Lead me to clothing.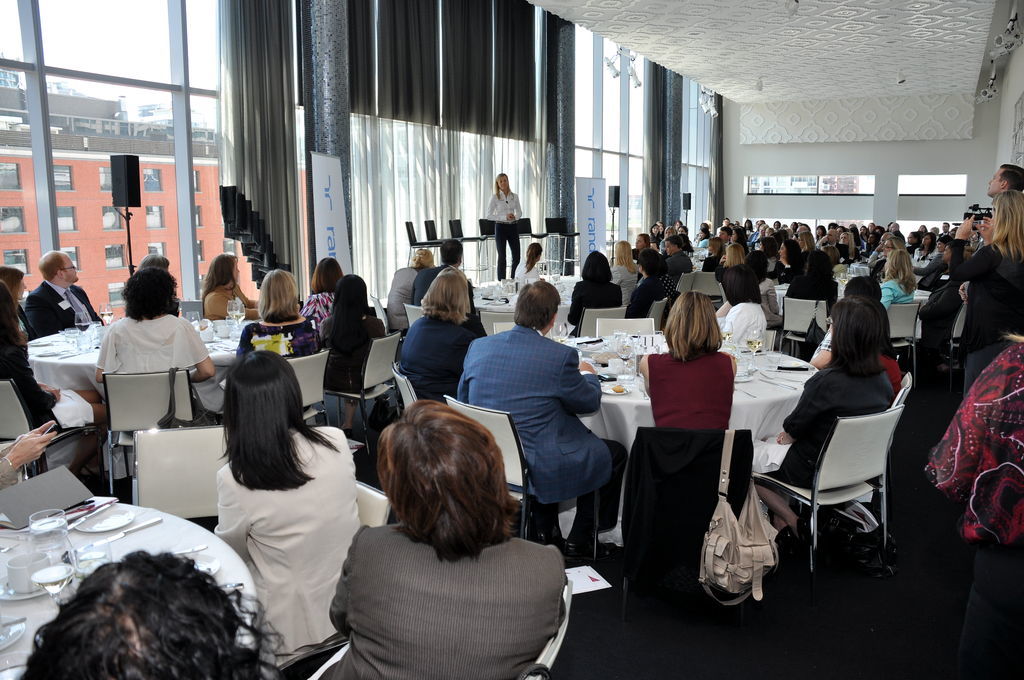
Lead to pyautogui.locateOnScreen(480, 188, 529, 281).
